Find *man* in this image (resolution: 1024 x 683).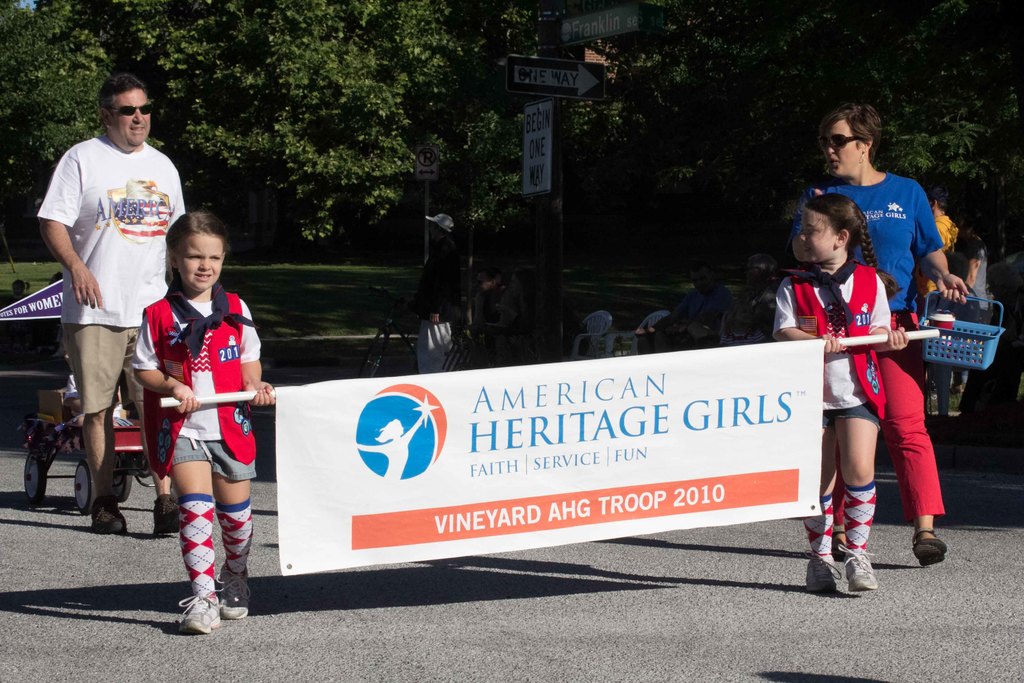
region(951, 220, 990, 390).
